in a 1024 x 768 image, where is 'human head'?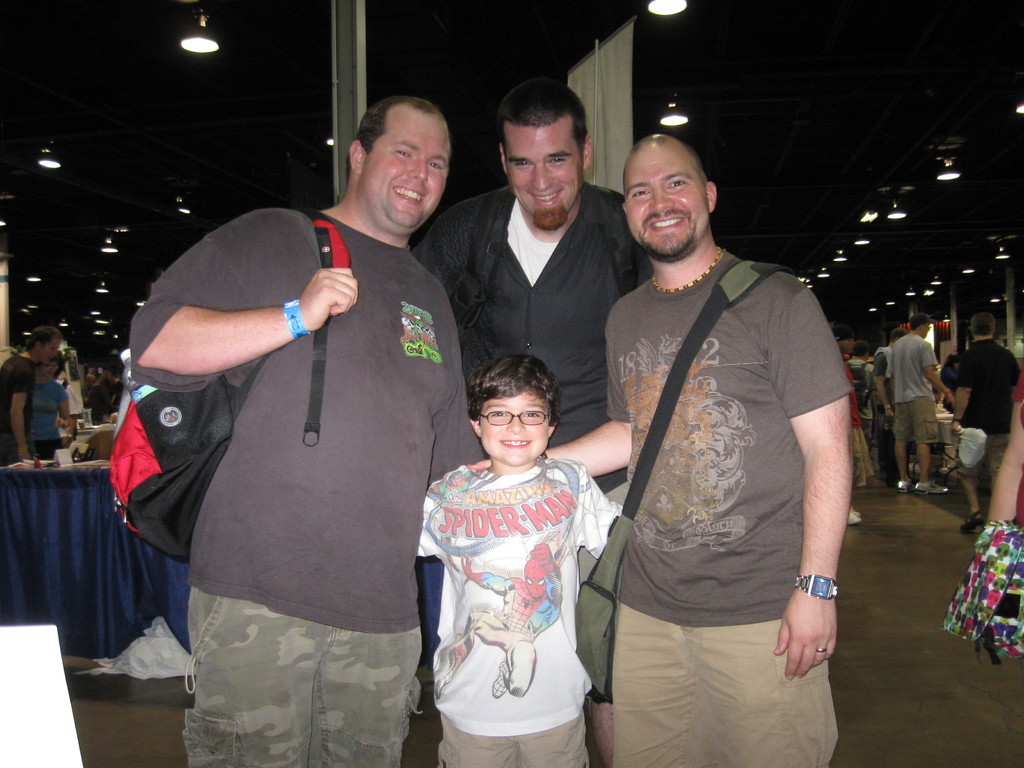
966:312:1001:338.
